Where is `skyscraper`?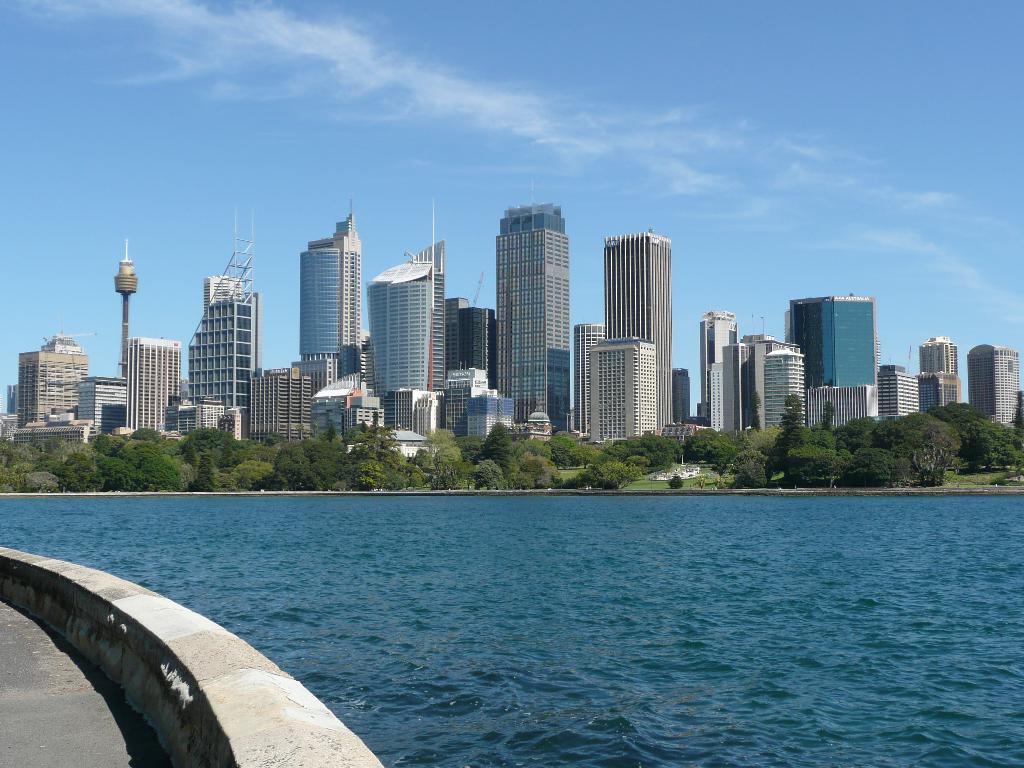
region(187, 213, 266, 438).
